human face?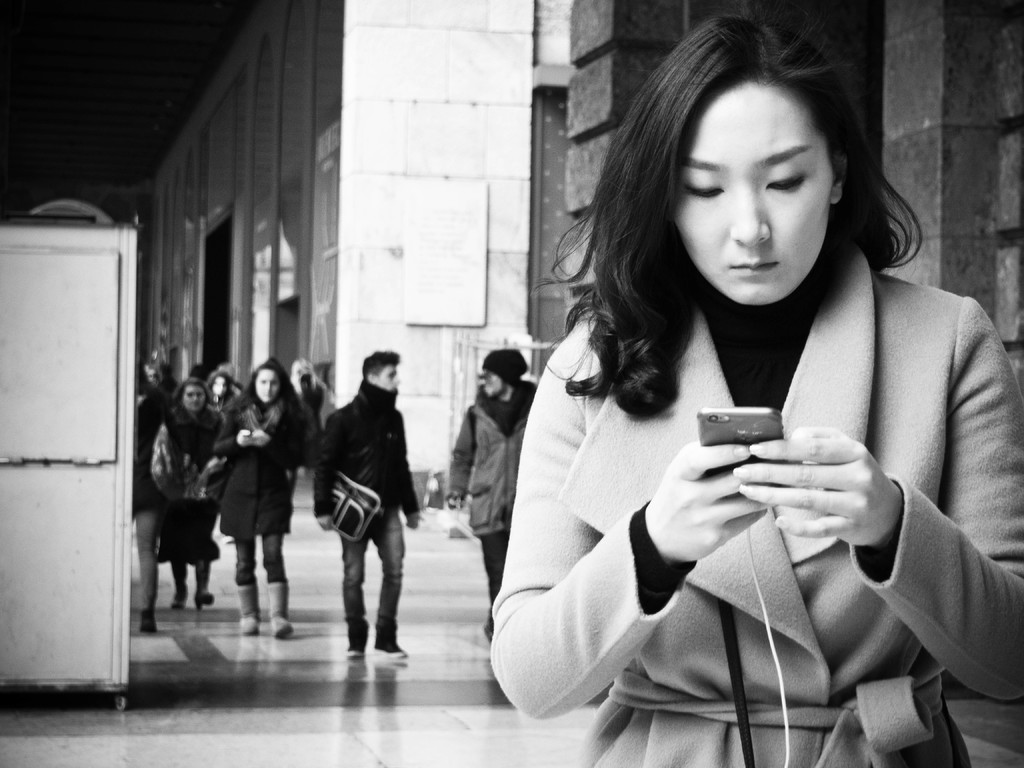
<box>211,380,226,398</box>
